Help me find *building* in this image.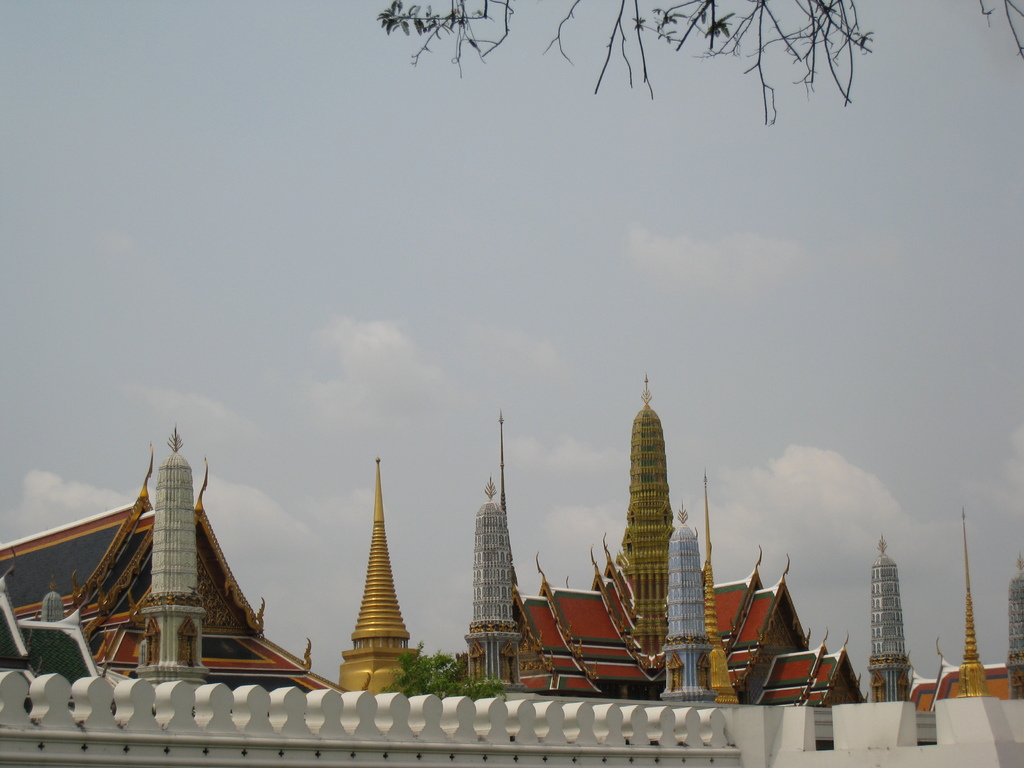
Found it: detection(0, 371, 1023, 766).
